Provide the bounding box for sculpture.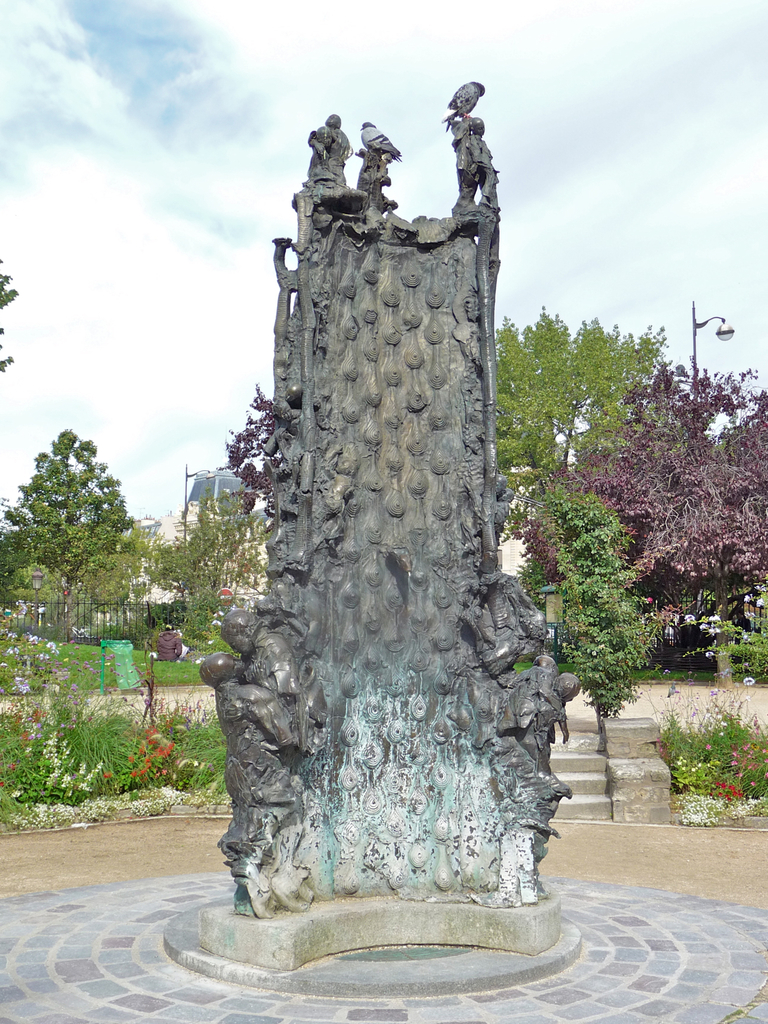
[224,604,296,707].
